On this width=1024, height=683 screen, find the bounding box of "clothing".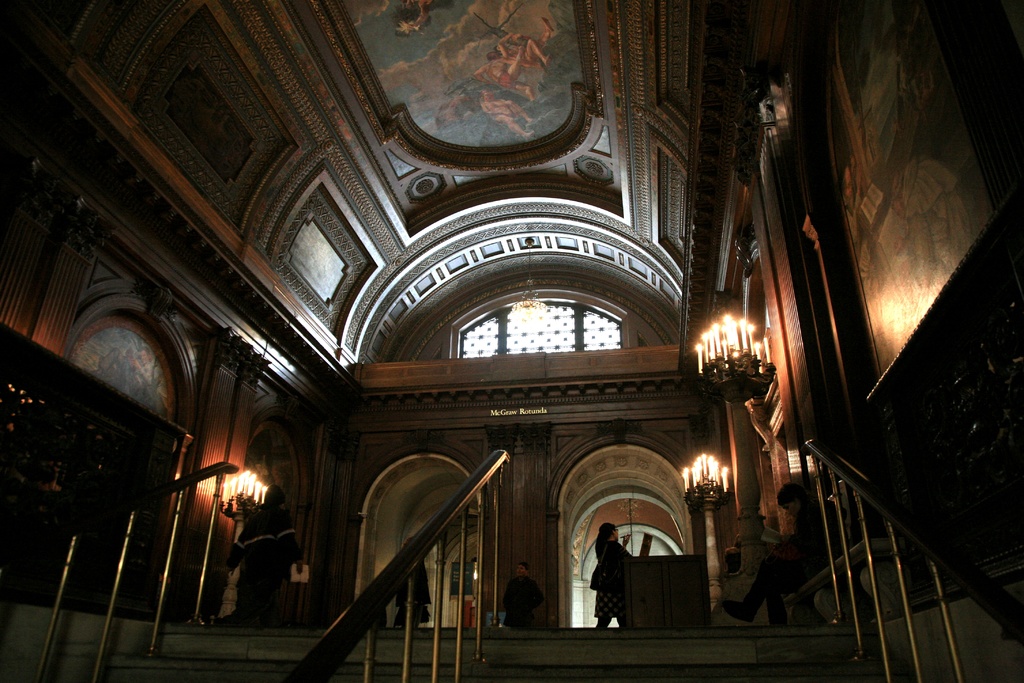
Bounding box: [left=388, top=545, right=433, bottom=634].
